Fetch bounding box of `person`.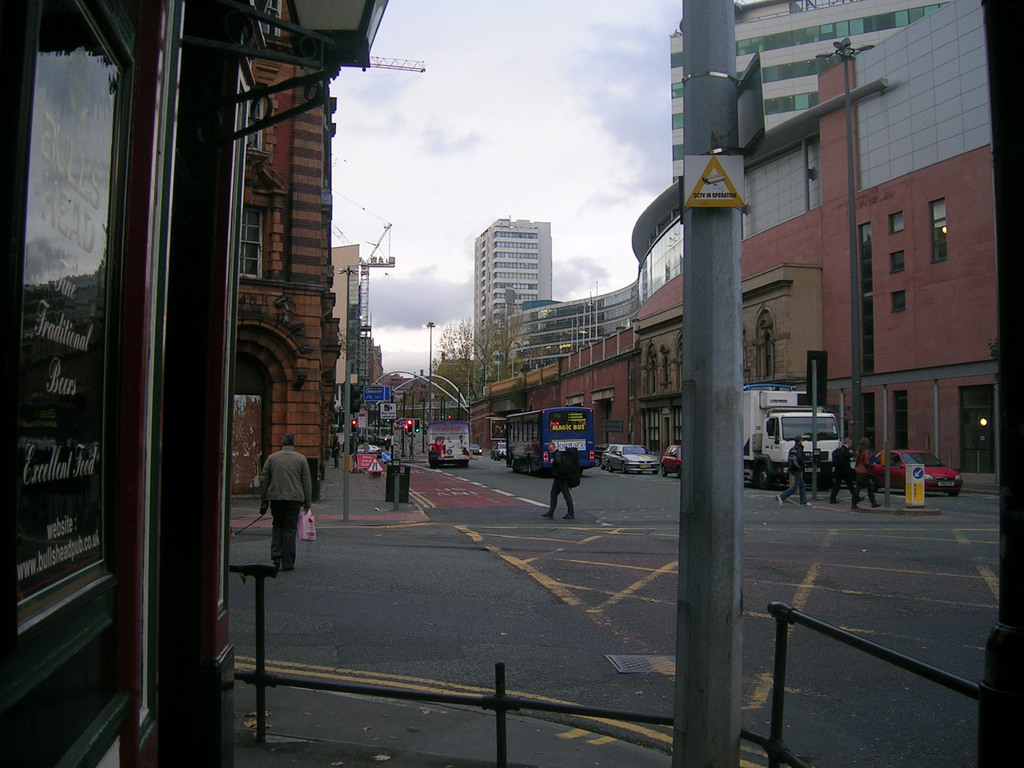
Bbox: [left=447, top=434, right=470, bottom=454].
